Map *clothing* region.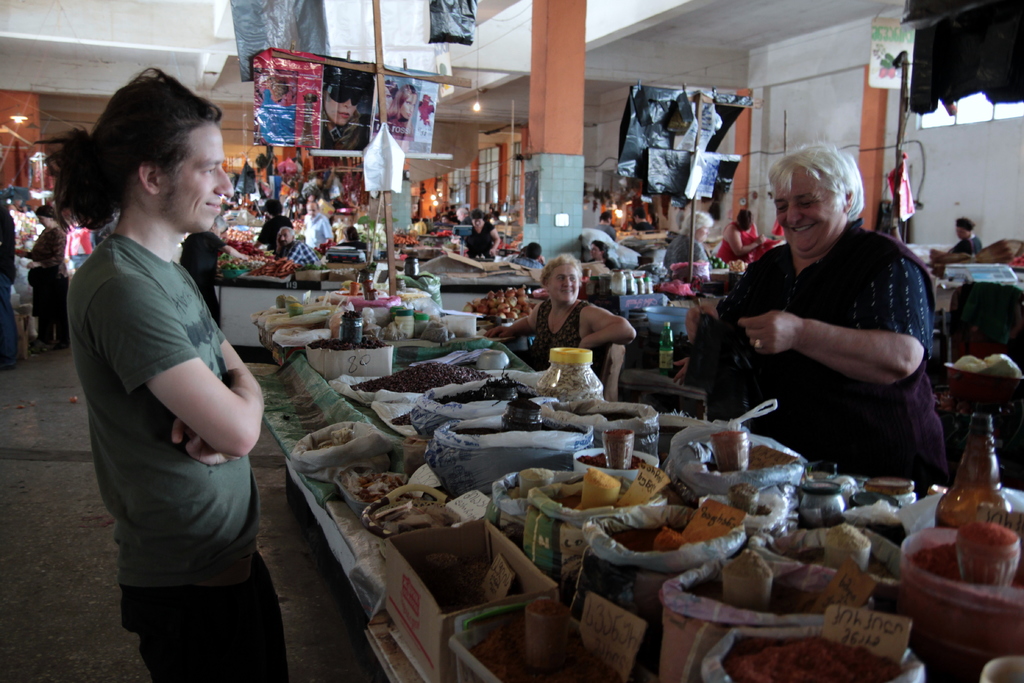
Mapped to (66, 231, 302, 682).
